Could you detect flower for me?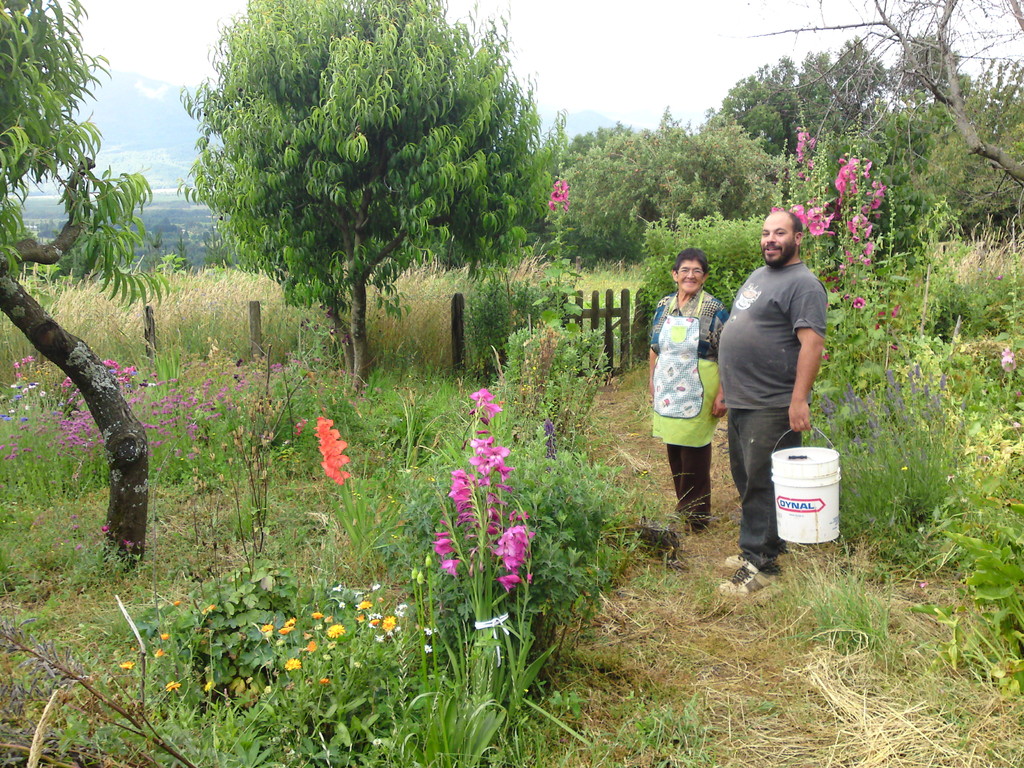
Detection result: (x1=115, y1=659, x2=137, y2=671).
